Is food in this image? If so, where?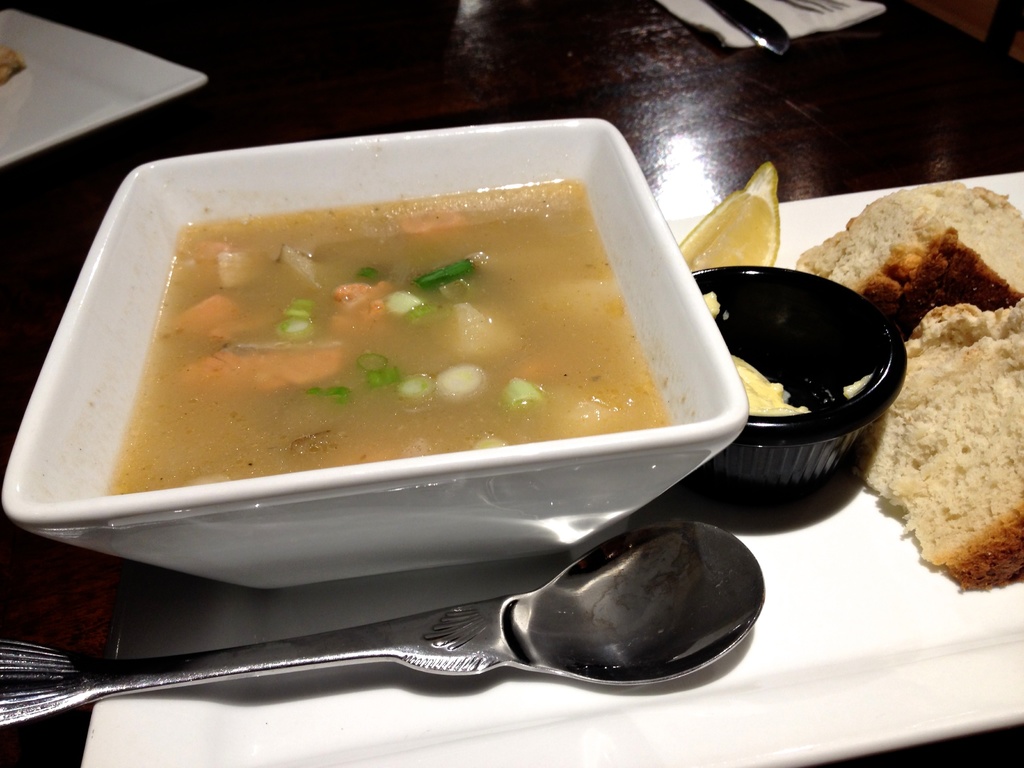
Yes, at l=670, t=163, r=776, b=264.
